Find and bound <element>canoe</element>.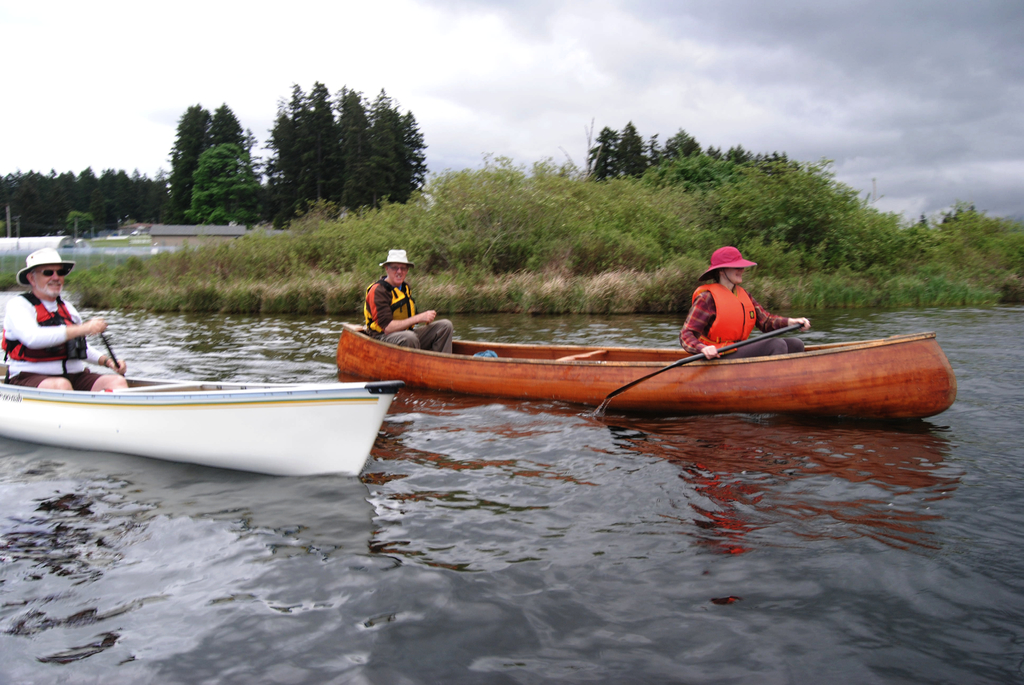
Bound: region(341, 326, 954, 397).
